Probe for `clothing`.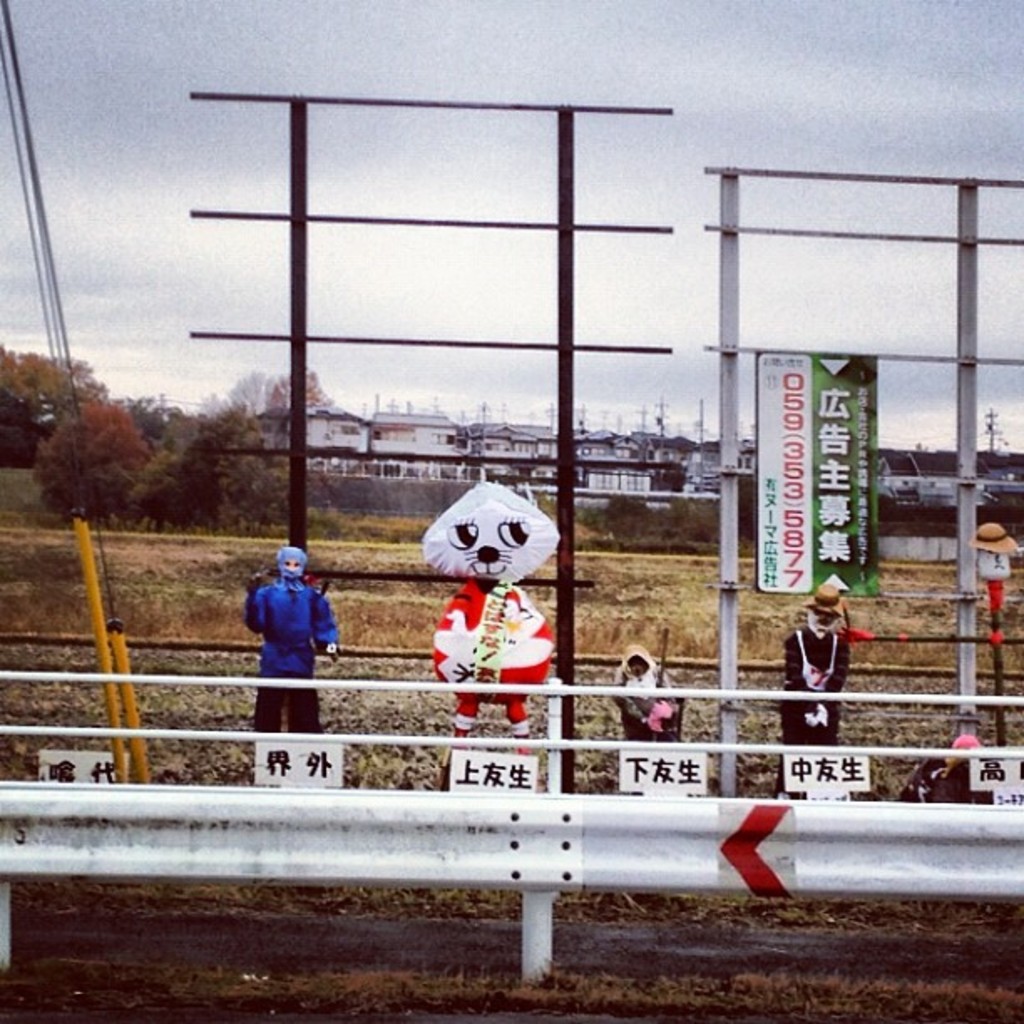
Probe result: [621, 646, 671, 748].
